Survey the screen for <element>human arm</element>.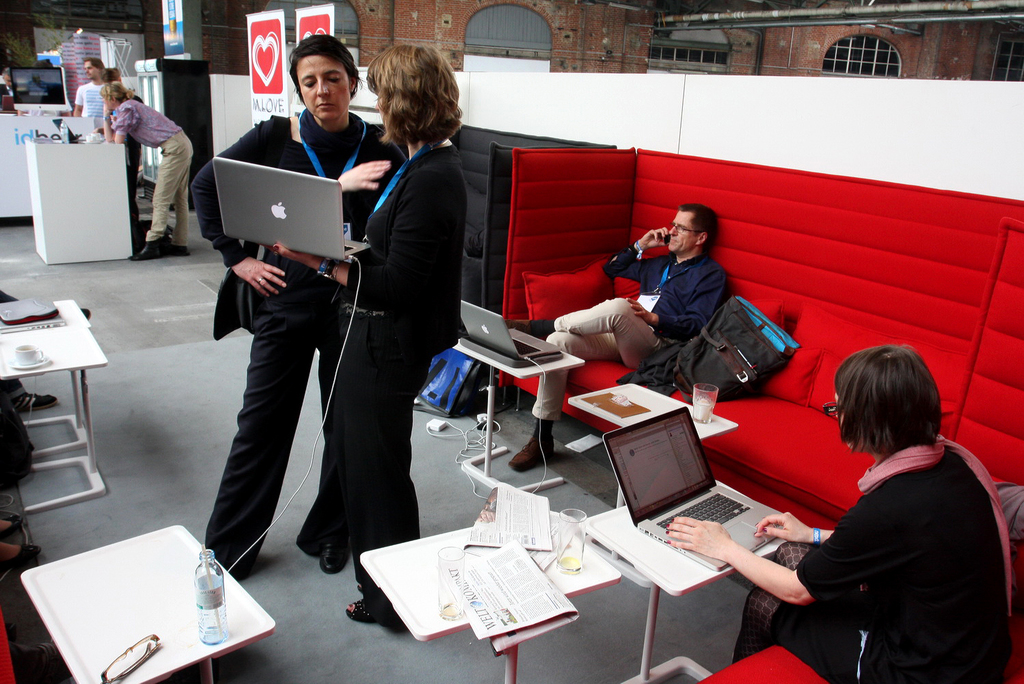
Survey found: <box>657,506,878,607</box>.
